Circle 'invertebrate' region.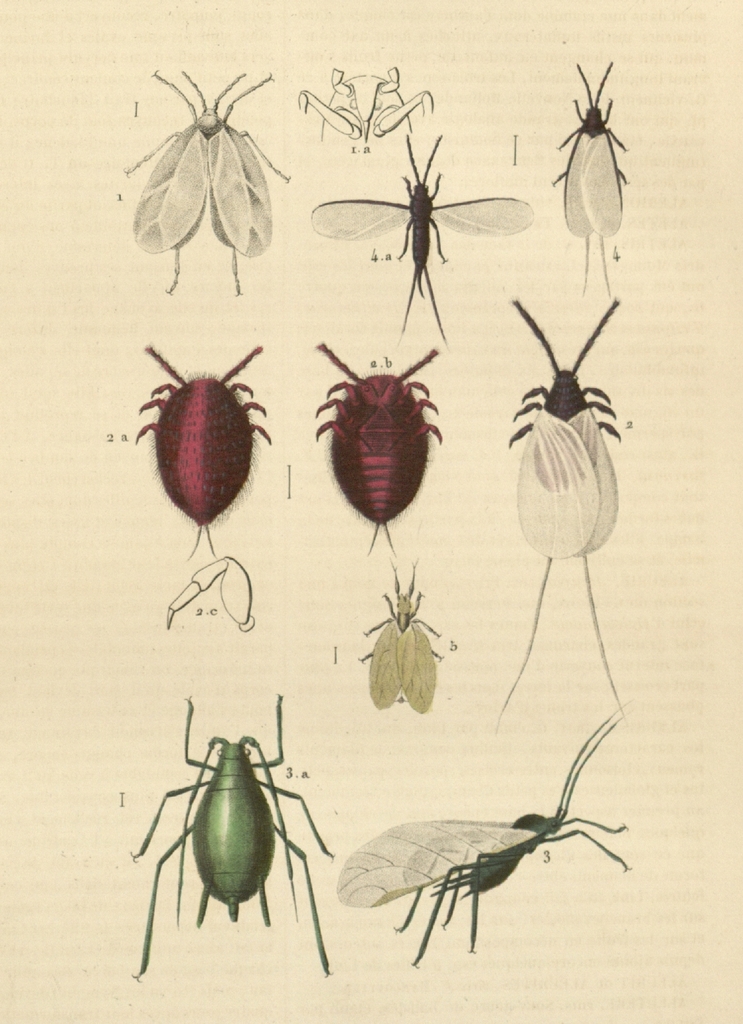
Region: pyautogui.locateOnScreen(168, 554, 256, 633).
